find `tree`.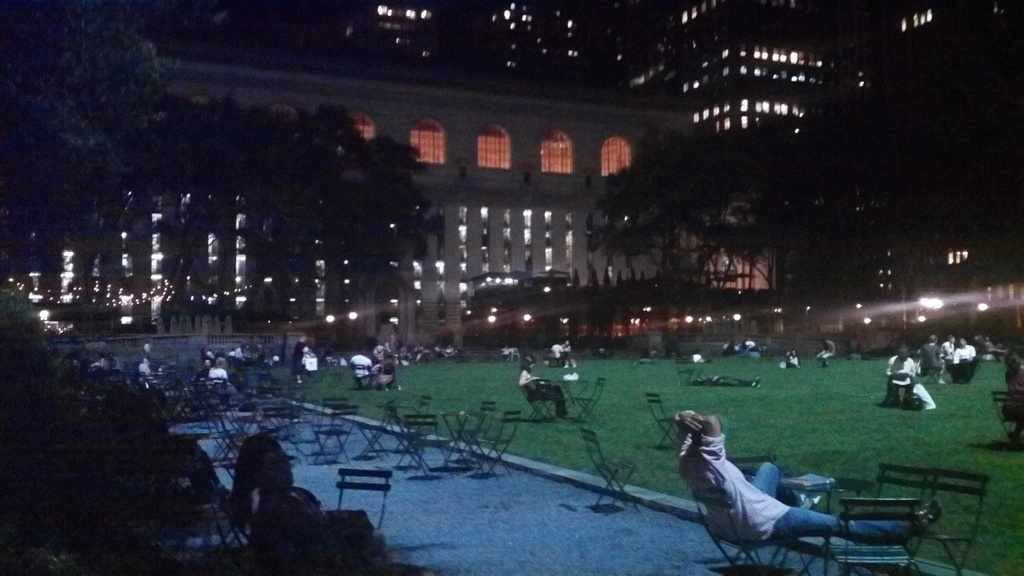
(223,118,447,326).
